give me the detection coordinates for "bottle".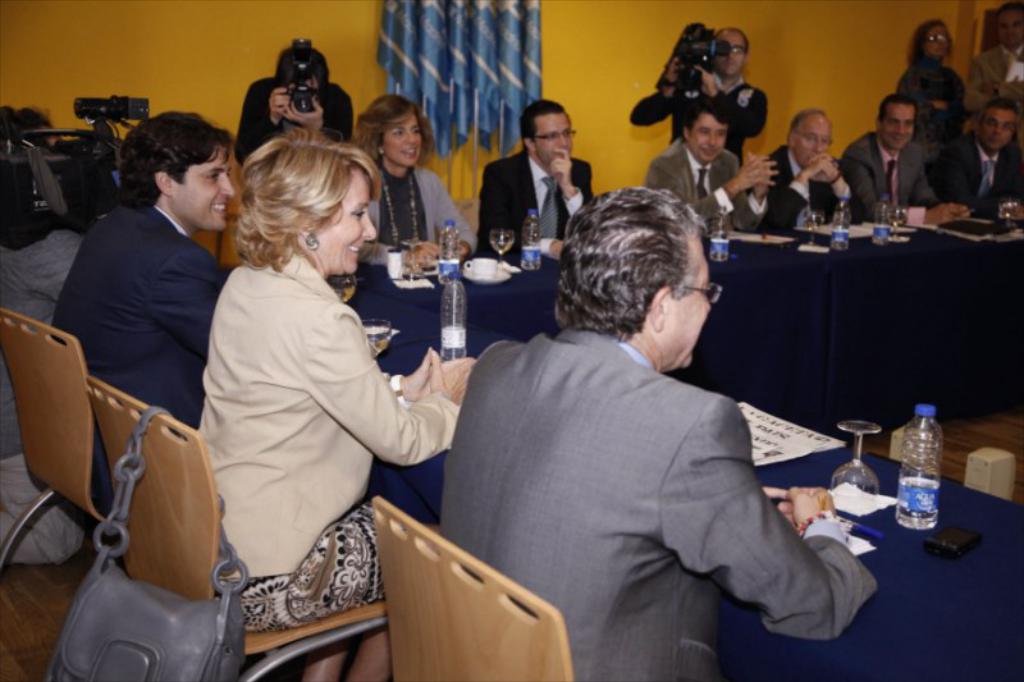
pyautogui.locateOnScreen(874, 192, 893, 246).
